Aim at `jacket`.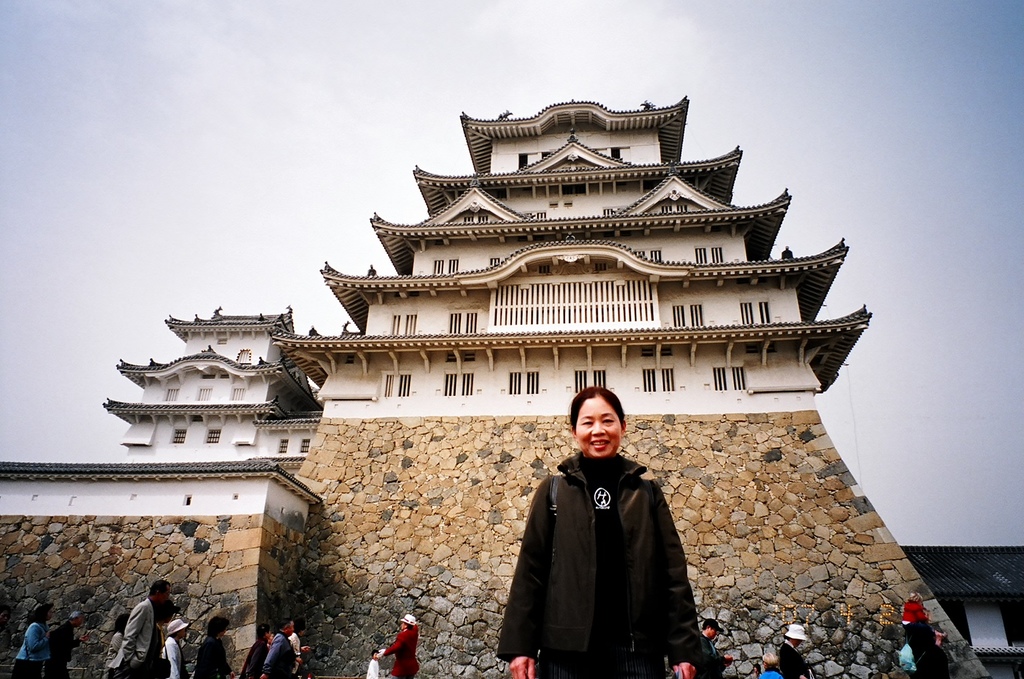
Aimed at crop(901, 612, 952, 678).
